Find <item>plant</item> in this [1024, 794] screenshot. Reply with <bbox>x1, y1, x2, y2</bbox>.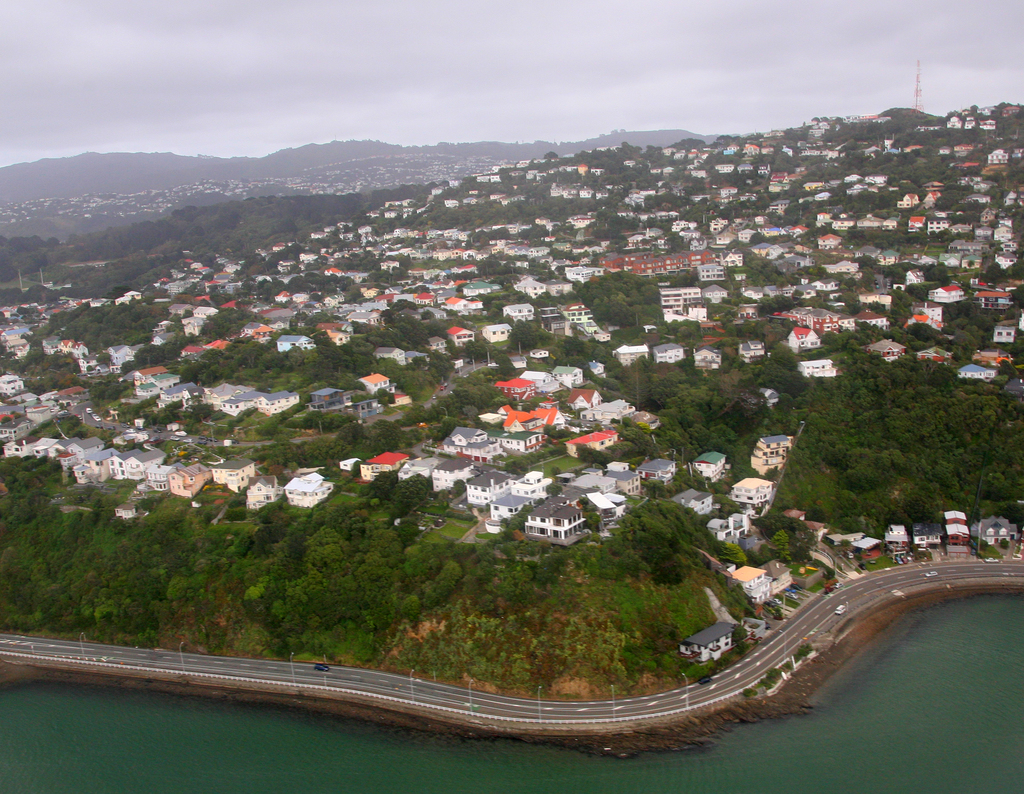
<bbox>786, 659, 792, 670</bbox>.
